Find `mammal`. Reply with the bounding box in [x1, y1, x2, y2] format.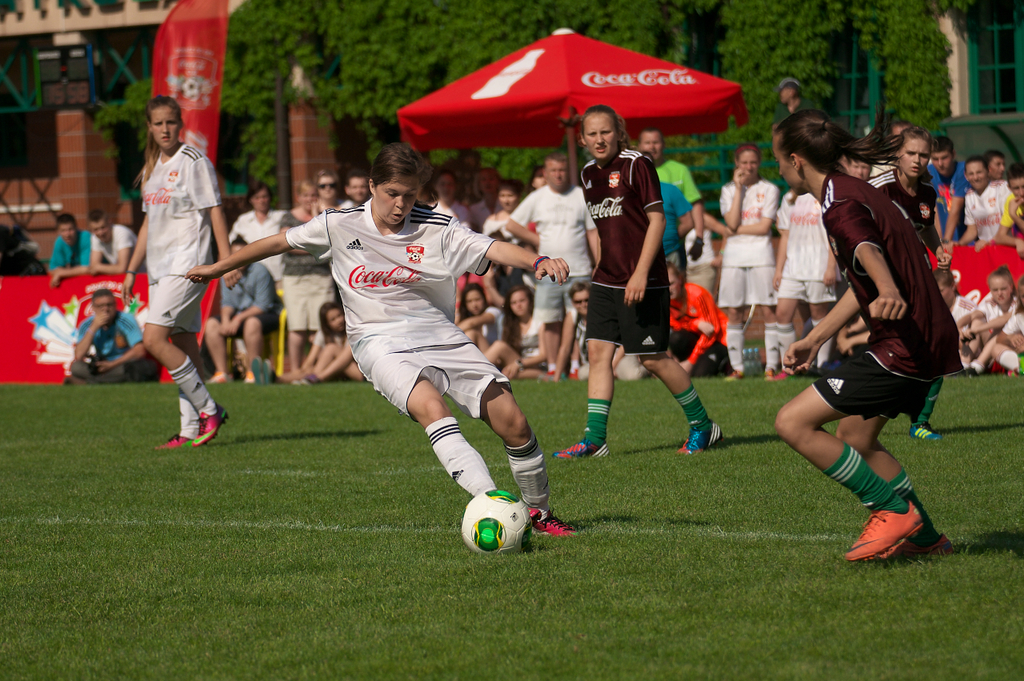
[231, 182, 289, 277].
